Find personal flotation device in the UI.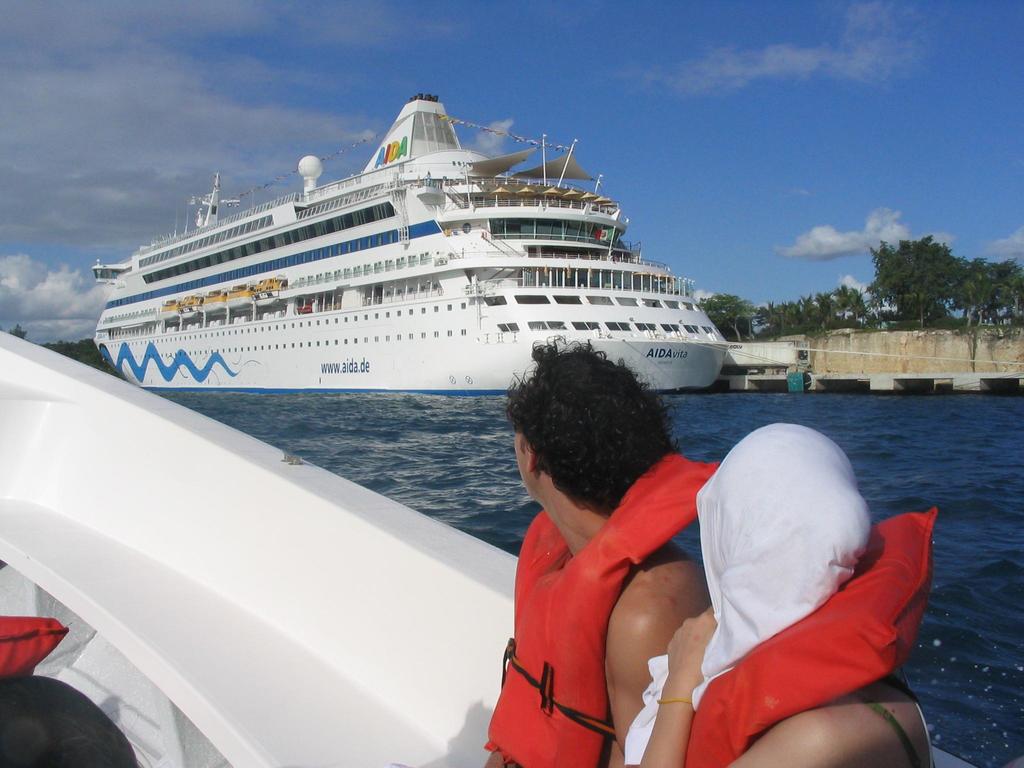
UI element at x1=478 y1=445 x2=716 y2=767.
